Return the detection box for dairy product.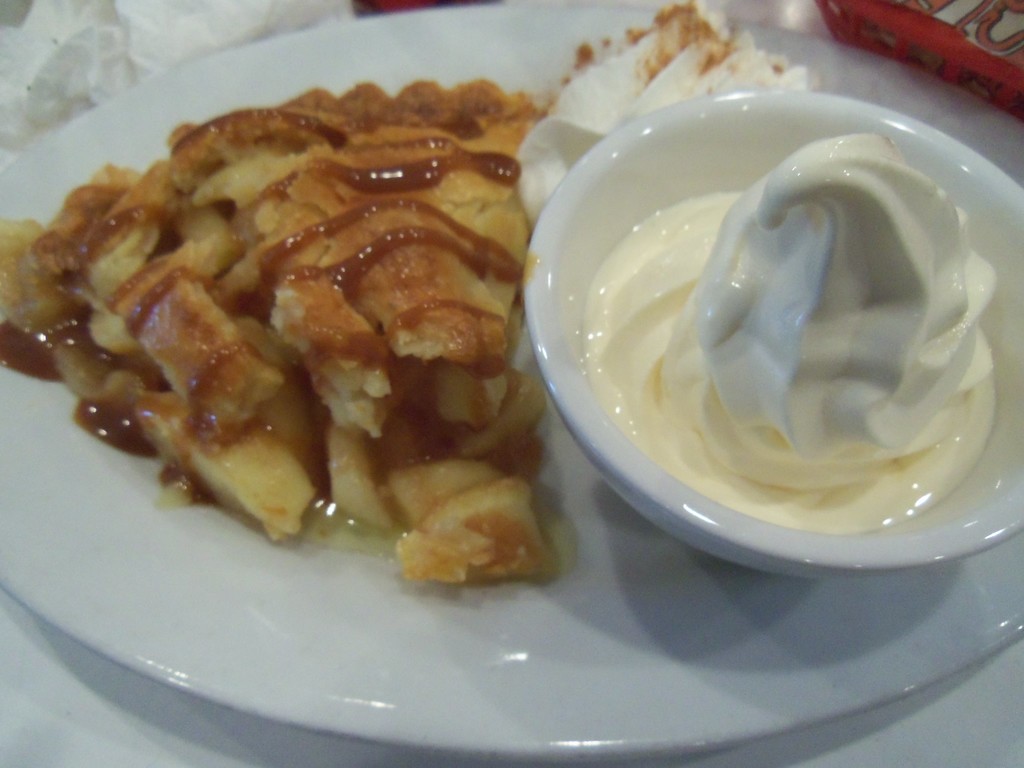
x1=532 y1=18 x2=818 y2=278.
